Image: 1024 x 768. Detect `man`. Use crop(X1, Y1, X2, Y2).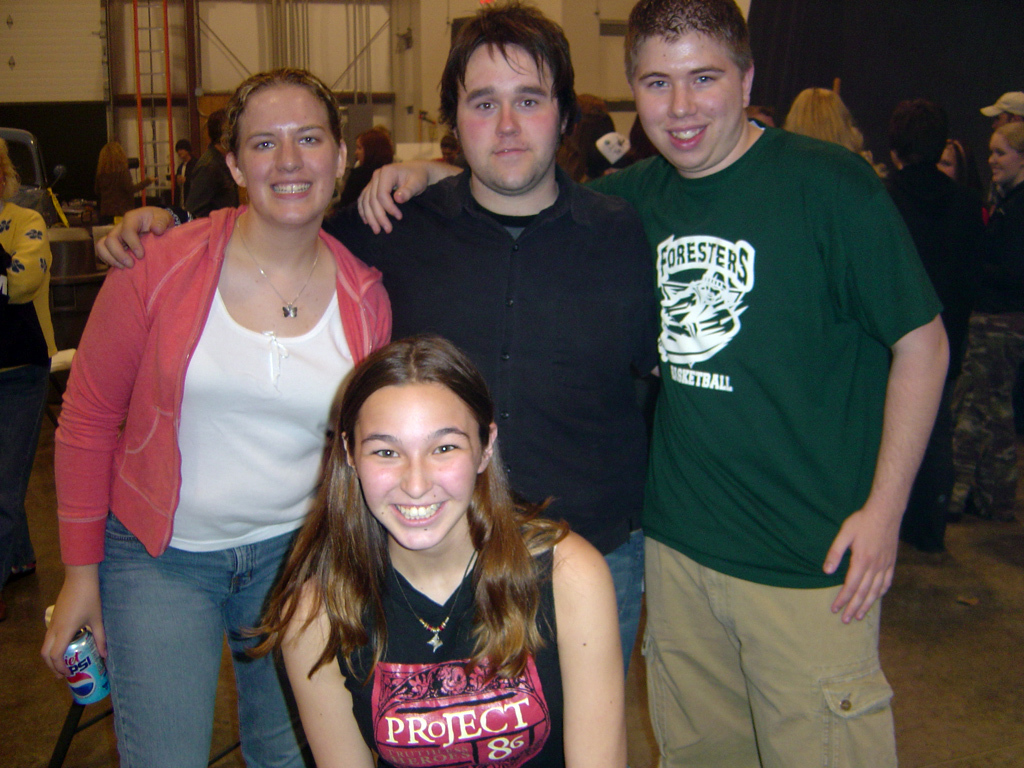
crop(355, 0, 953, 767).
